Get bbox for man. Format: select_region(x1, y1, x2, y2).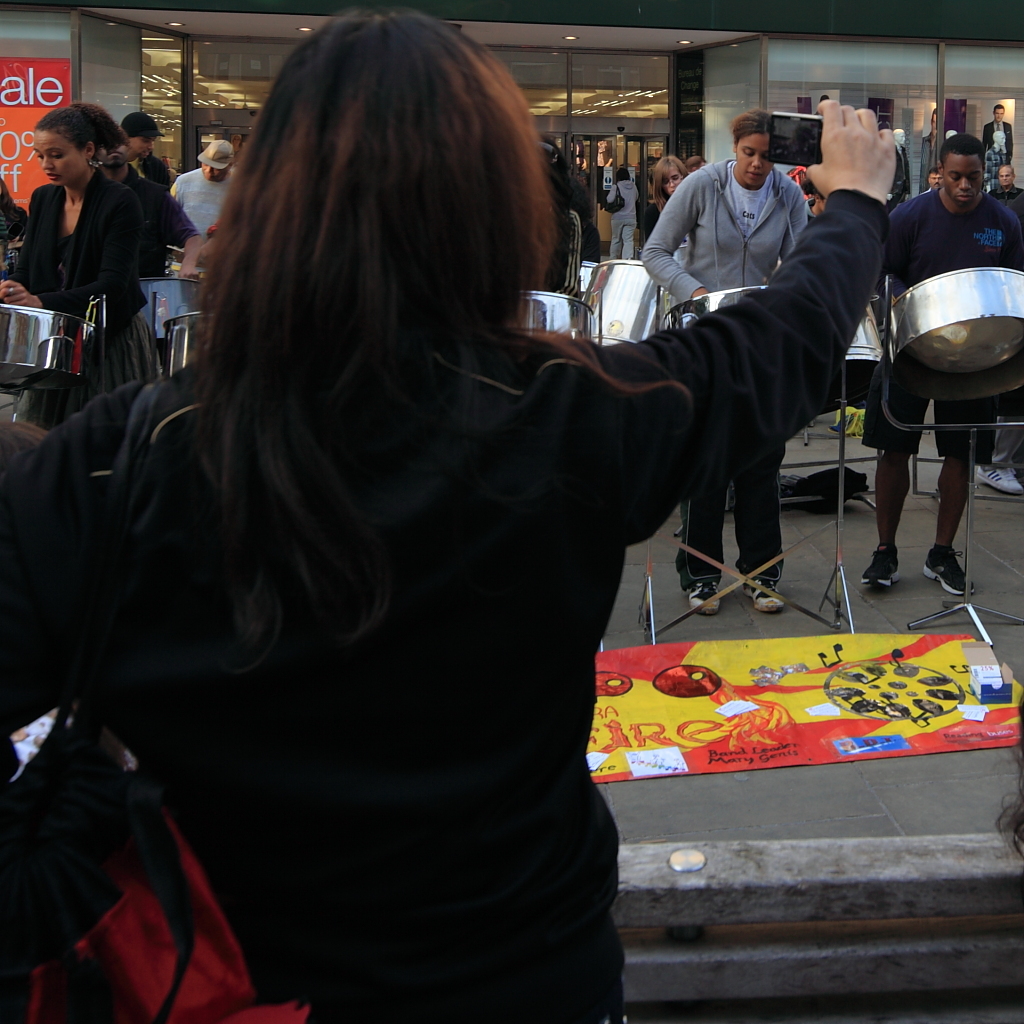
select_region(877, 136, 1023, 567).
